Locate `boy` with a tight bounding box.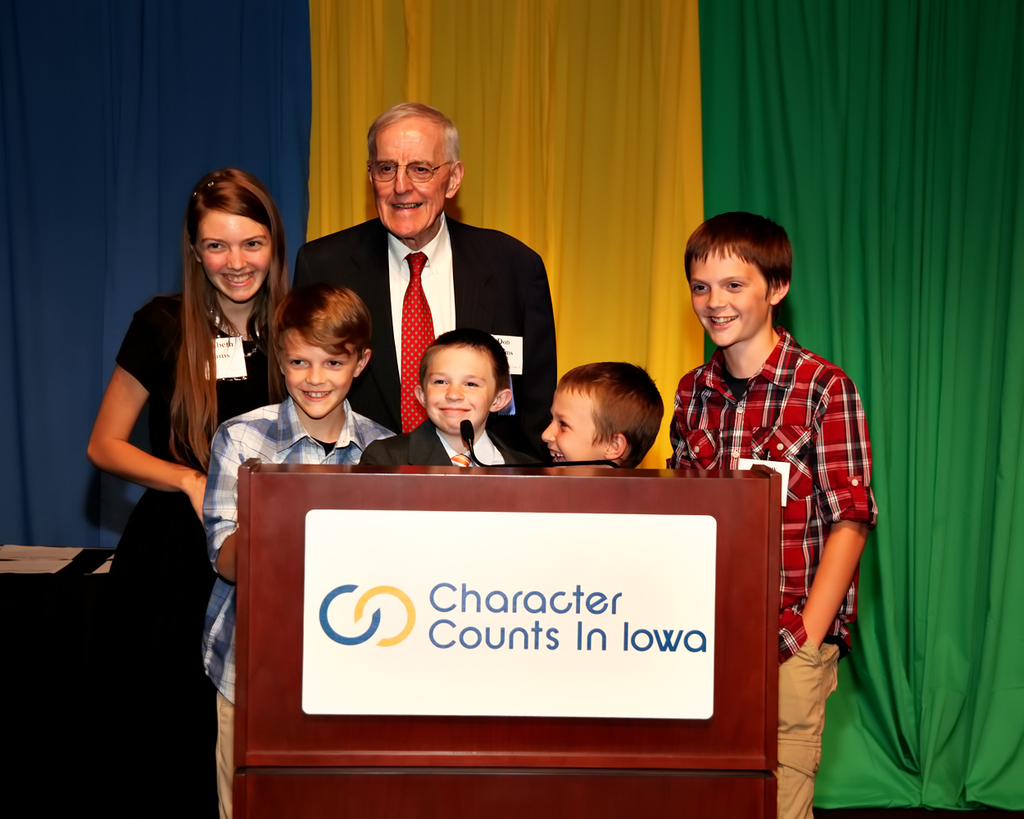
region(539, 357, 666, 471).
